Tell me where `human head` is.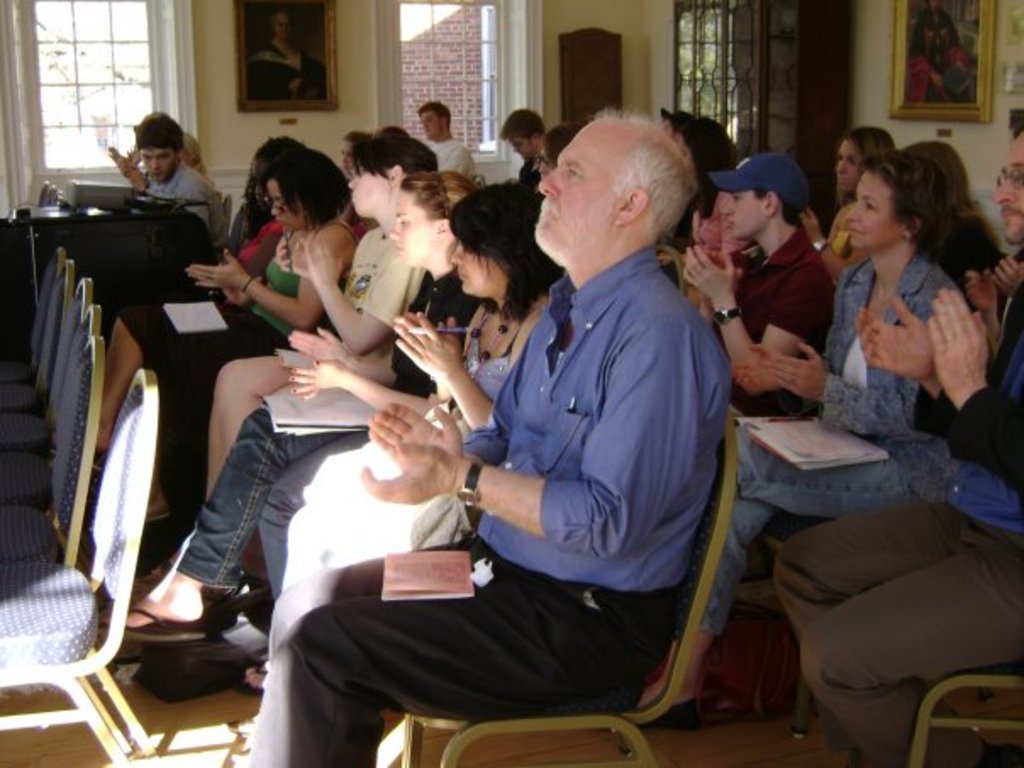
`human head` is at pyautogui.locateOnScreen(841, 144, 941, 248).
